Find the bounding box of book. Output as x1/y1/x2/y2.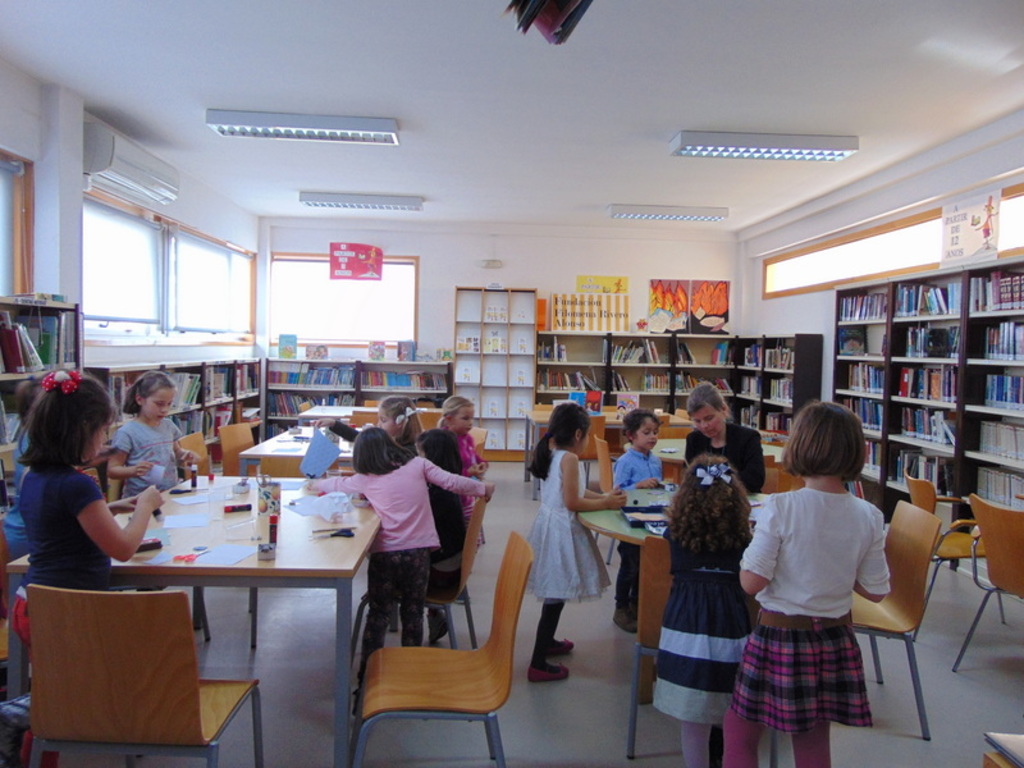
0/396/12/442.
